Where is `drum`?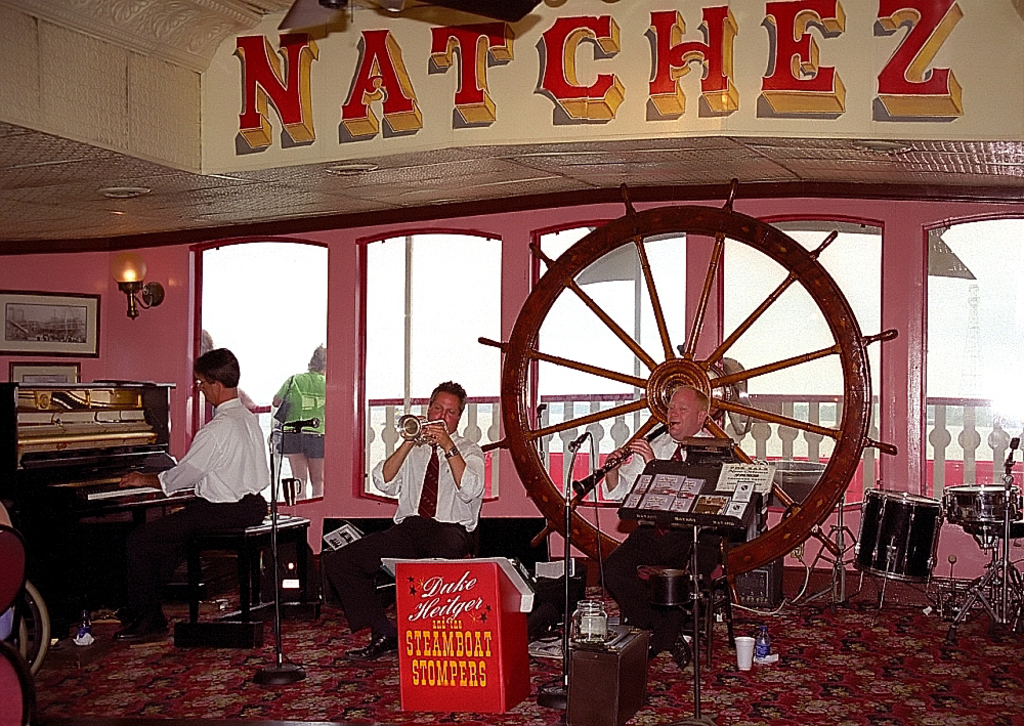
(759, 459, 826, 513).
